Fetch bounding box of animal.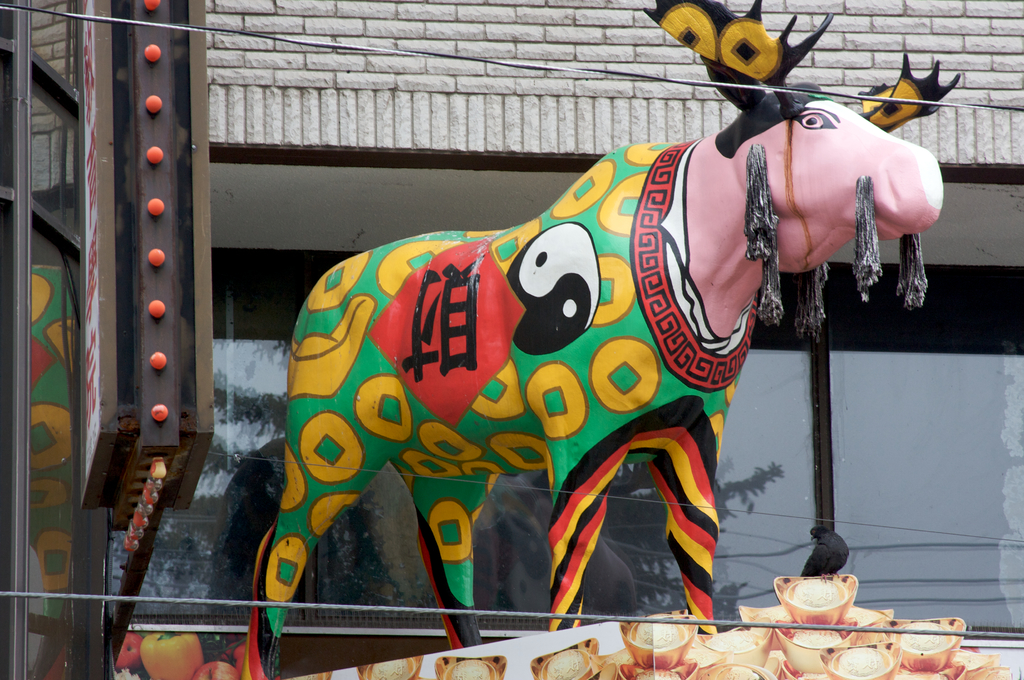
Bbox: rect(240, 0, 960, 679).
